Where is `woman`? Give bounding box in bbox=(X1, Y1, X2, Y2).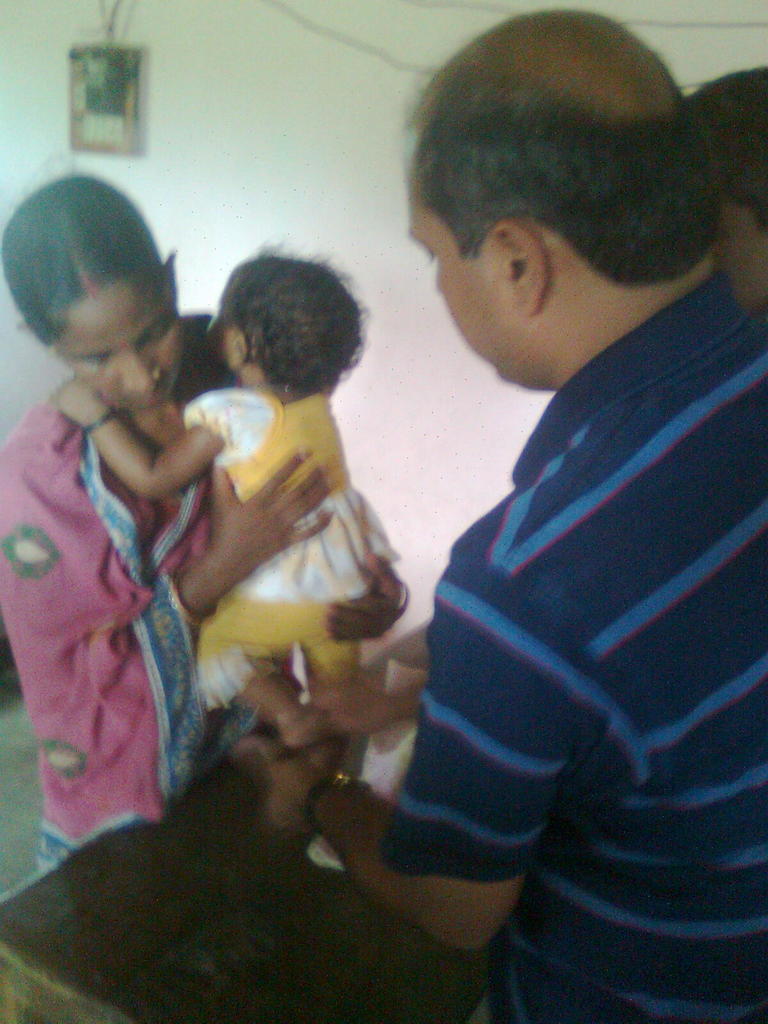
bbox=(0, 168, 409, 869).
